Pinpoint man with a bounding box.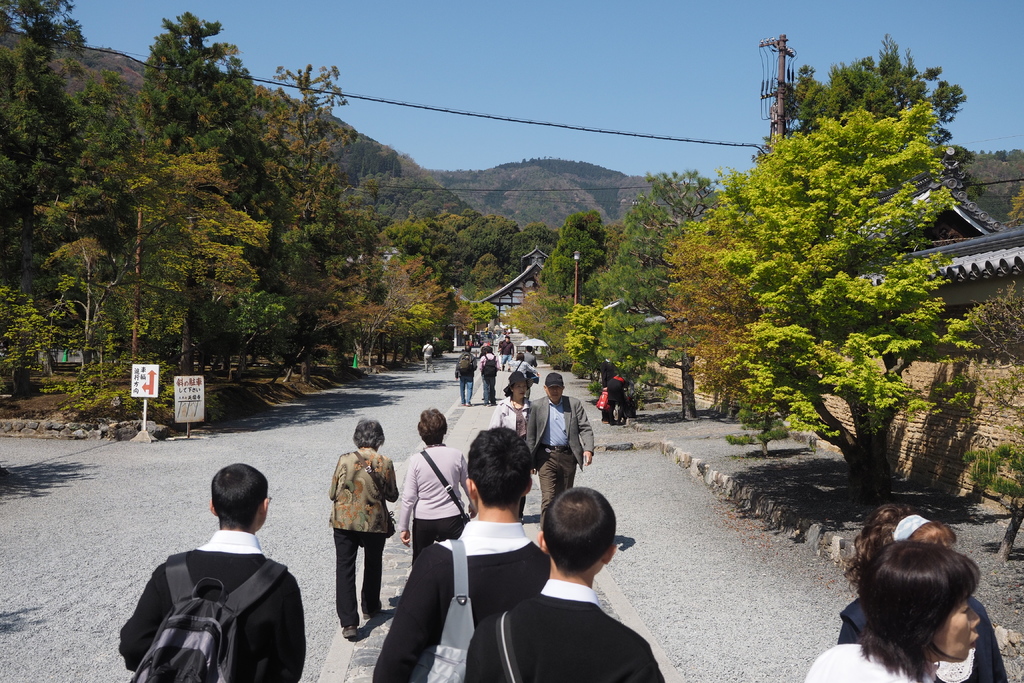
pyautogui.locateOnScreen(126, 470, 318, 682).
